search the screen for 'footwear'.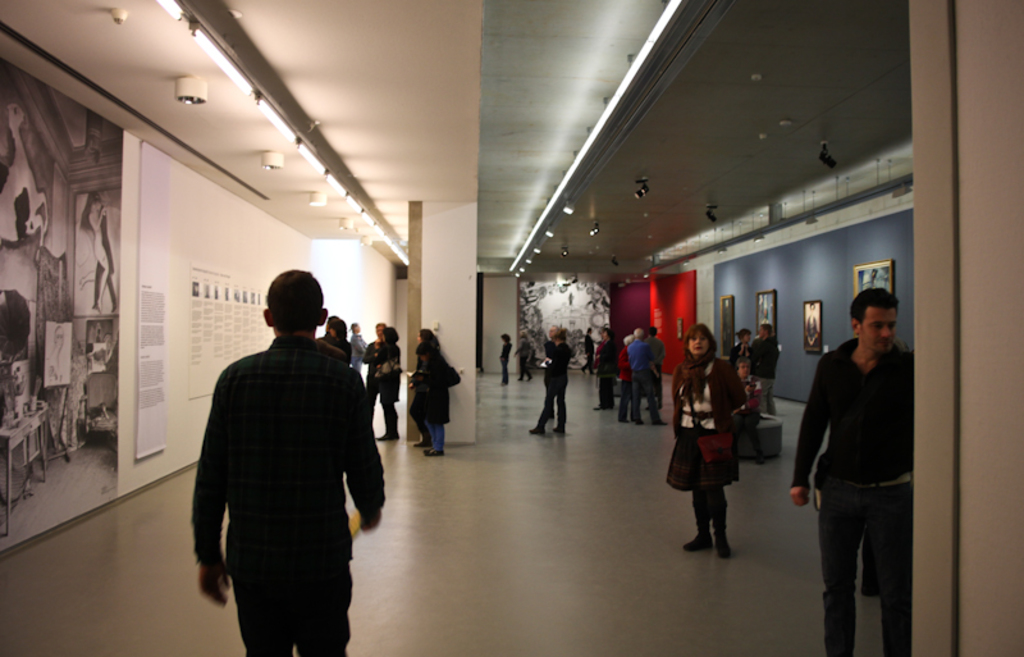
Found at (left=553, top=428, right=564, bottom=432).
